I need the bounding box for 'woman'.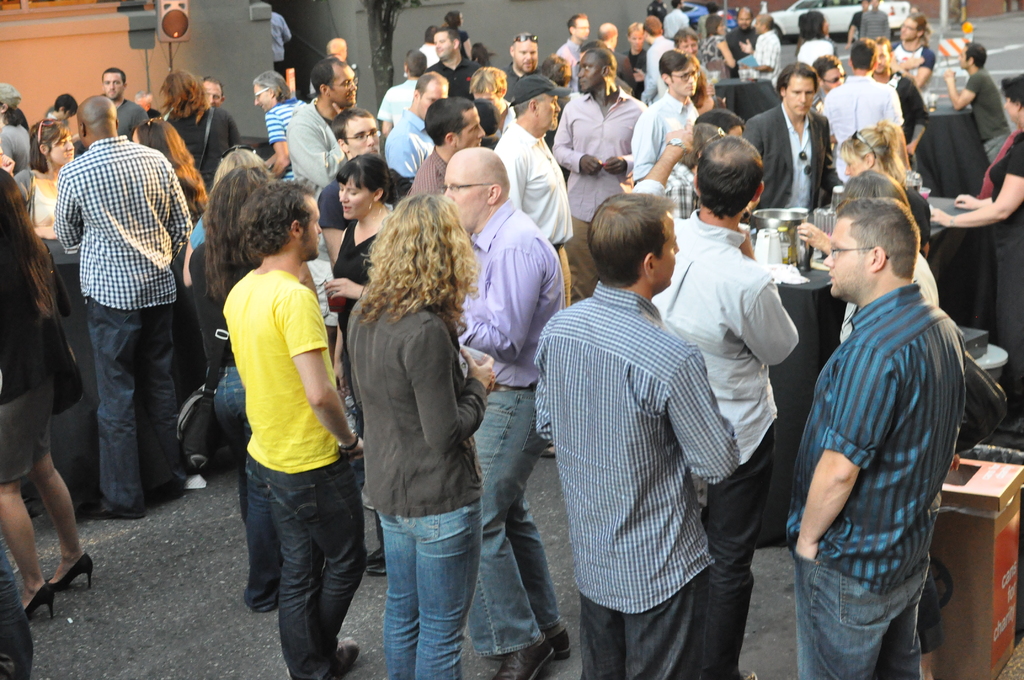
Here it is: x1=311 y1=188 x2=508 y2=679.
